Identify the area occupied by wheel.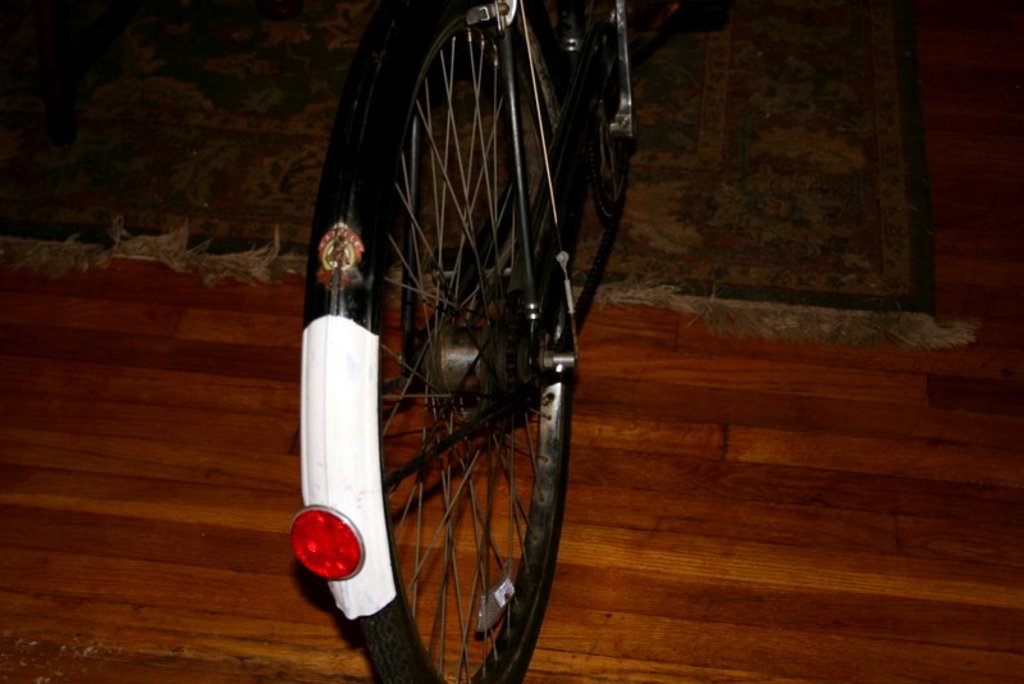
Area: 283:58:611:679.
